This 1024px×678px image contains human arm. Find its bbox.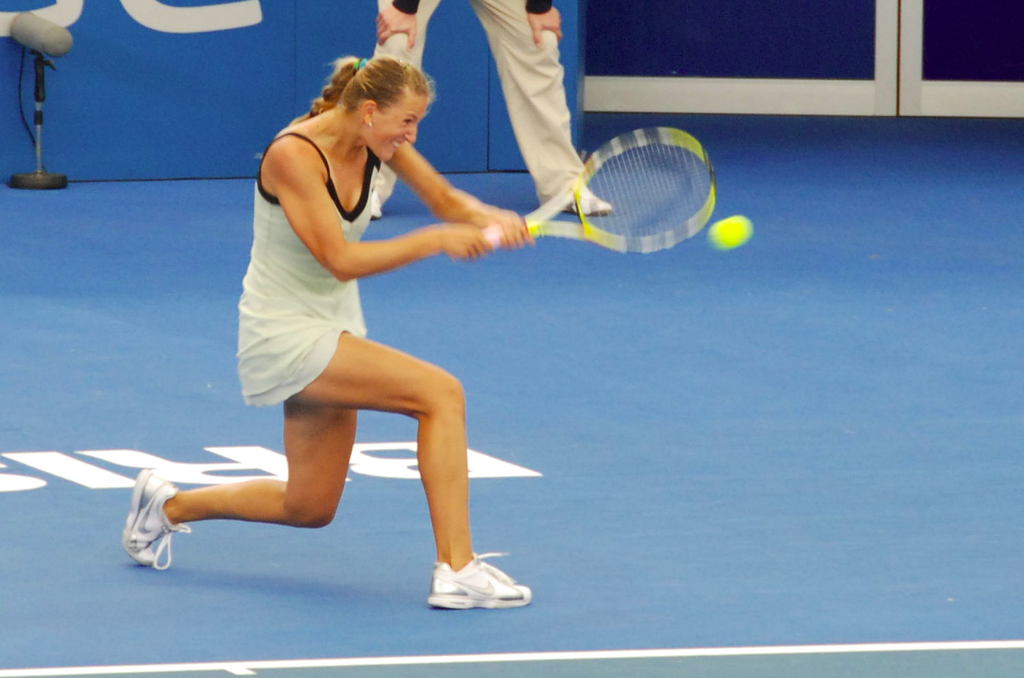
region(386, 141, 534, 246).
